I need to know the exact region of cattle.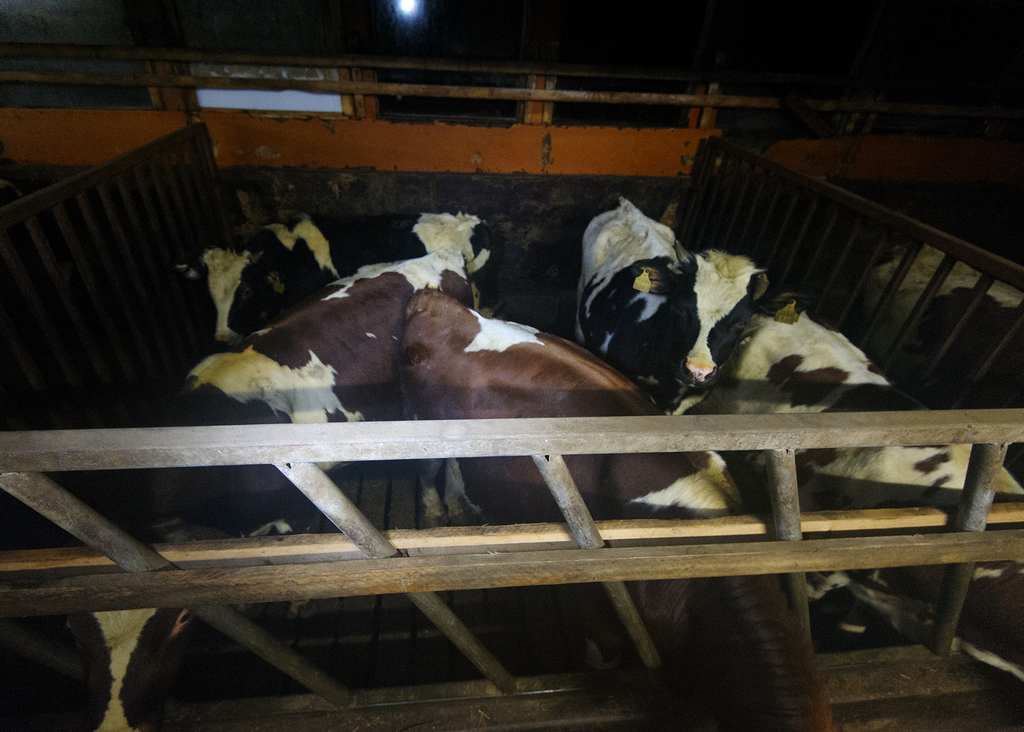
Region: bbox(168, 246, 497, 549).
